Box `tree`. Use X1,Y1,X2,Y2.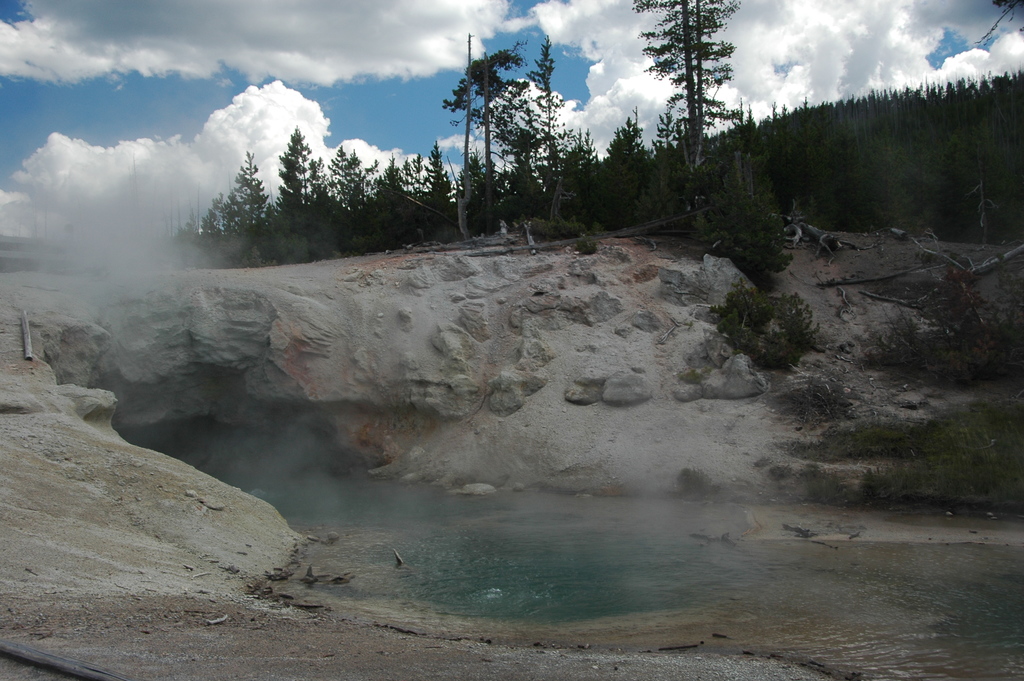
511,36,592,217.
